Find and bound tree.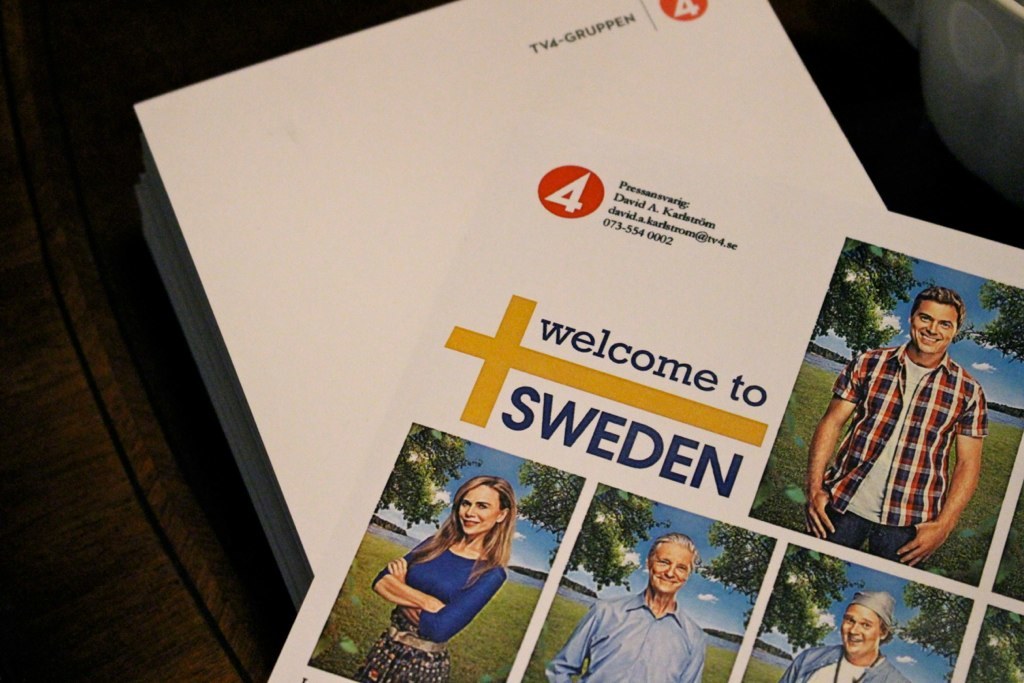
Bound: bbox=[691, 516, 777, 629].
